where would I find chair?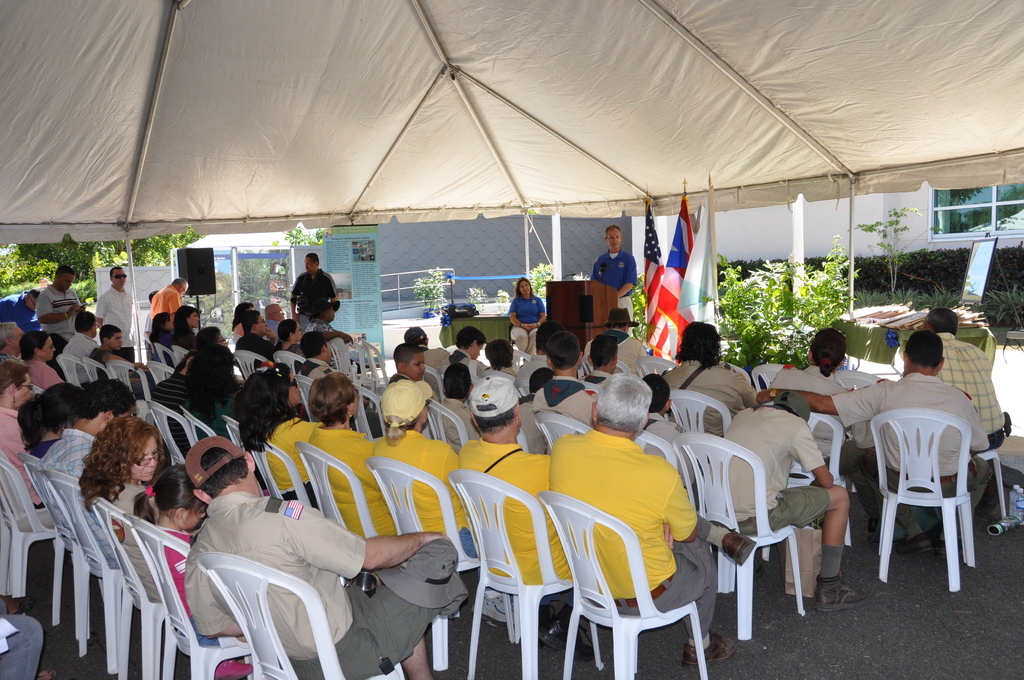
At <box>630,357,675,382</box>.
